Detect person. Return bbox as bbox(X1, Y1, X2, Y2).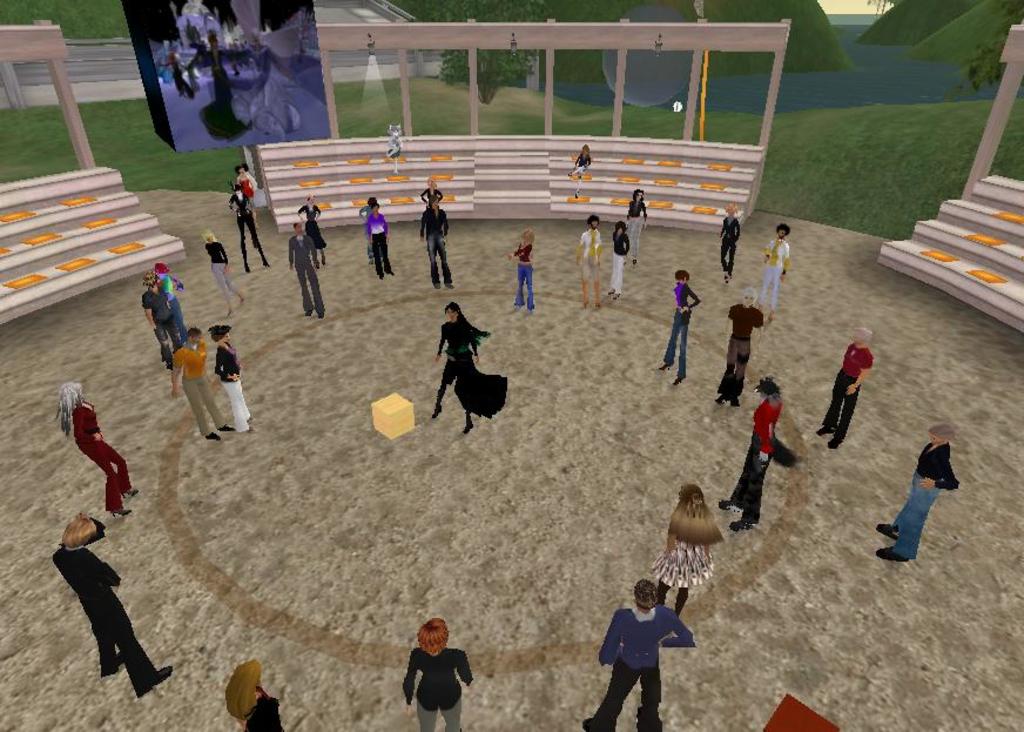
bbox(873, 414, 955, 560).
